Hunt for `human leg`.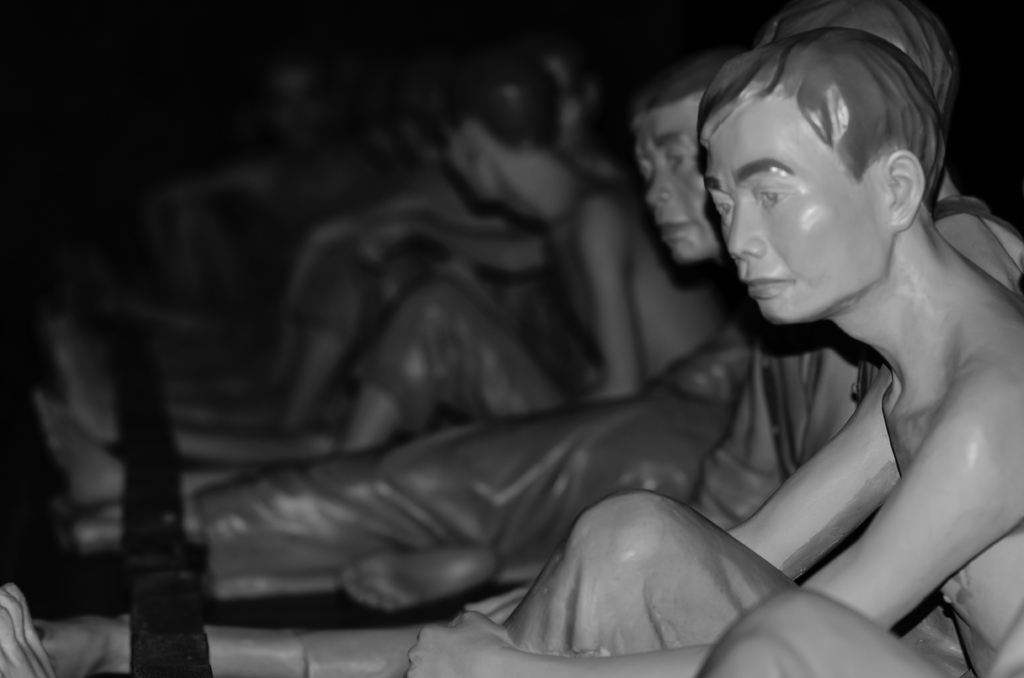
Hunted down at (29, 621, 448, 677).
